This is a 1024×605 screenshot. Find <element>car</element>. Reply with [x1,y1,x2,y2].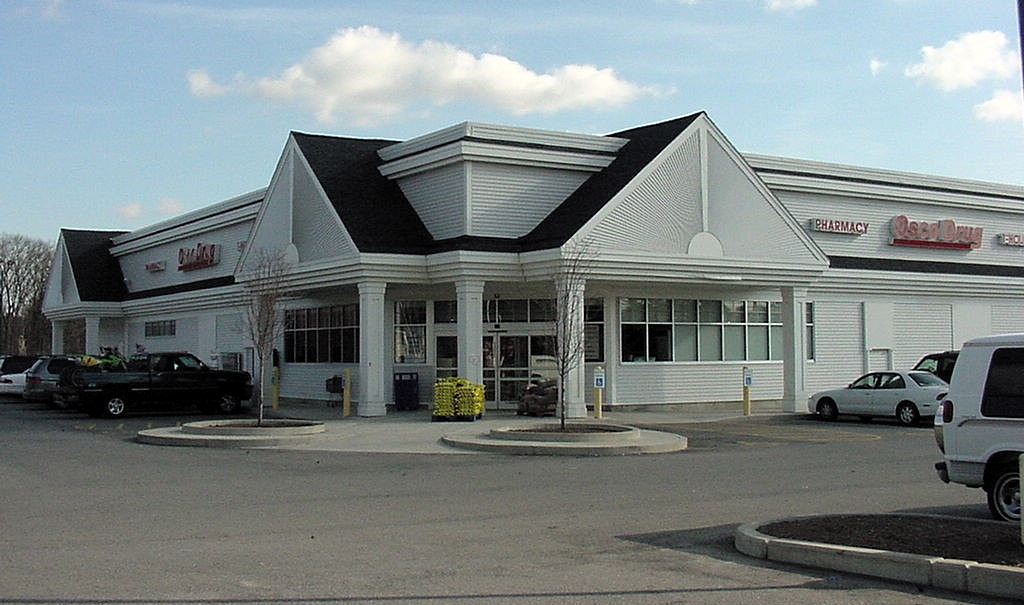
[69,346,247,420].
